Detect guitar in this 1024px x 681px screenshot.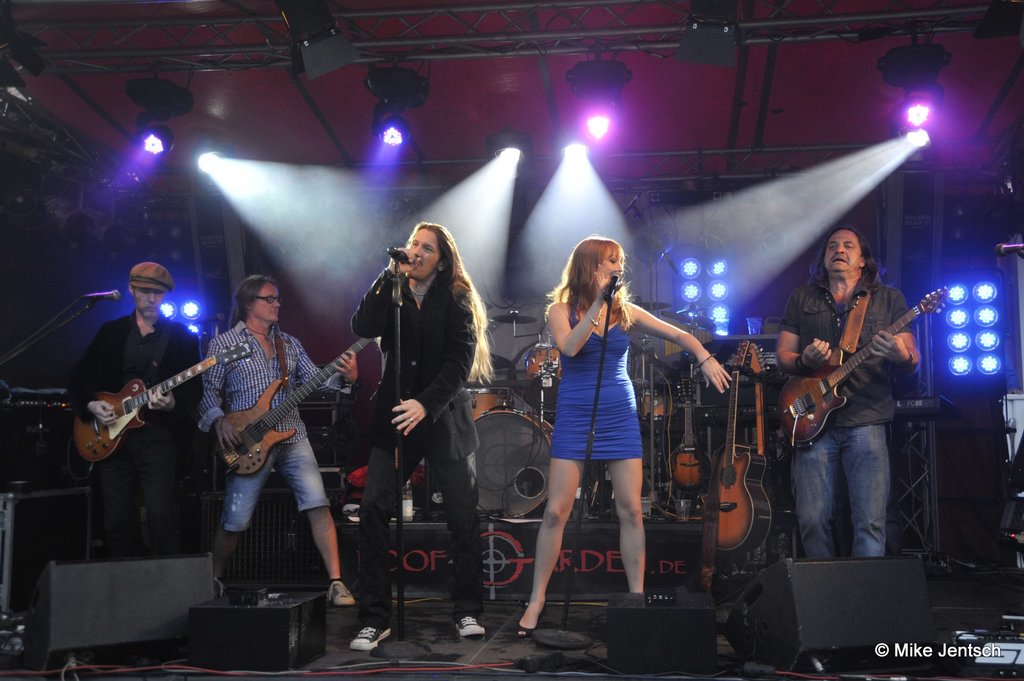
Detection: left=213, top=338, right=374, bottom=480.
